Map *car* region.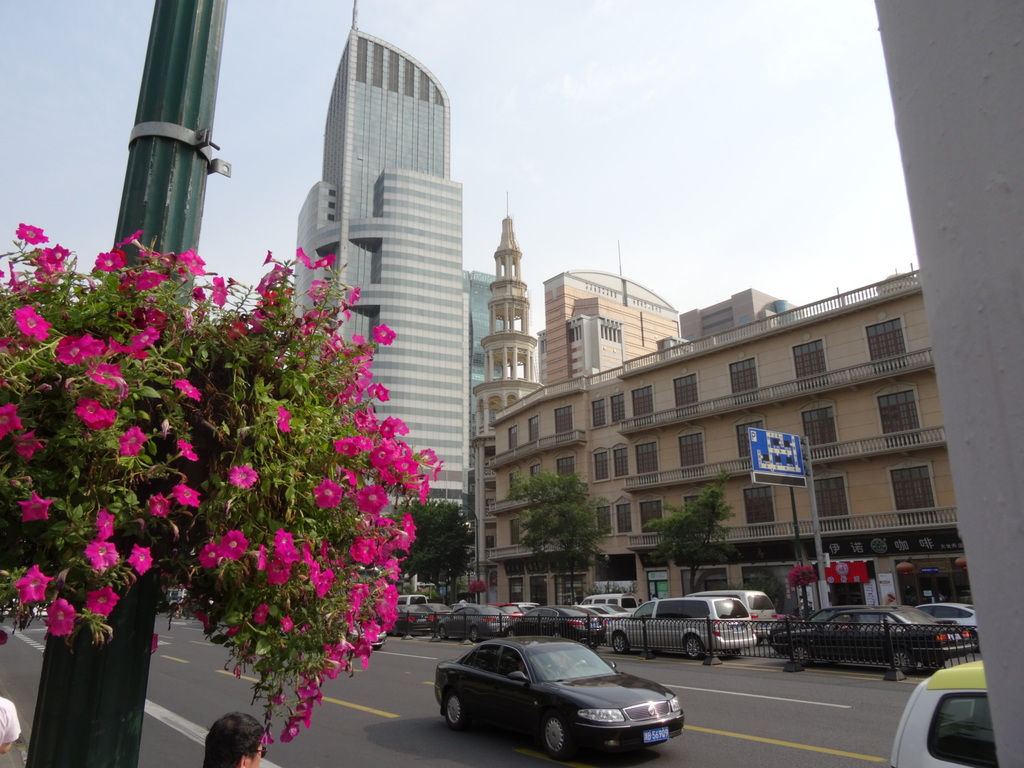
Mapped to 427/624/695/758.
